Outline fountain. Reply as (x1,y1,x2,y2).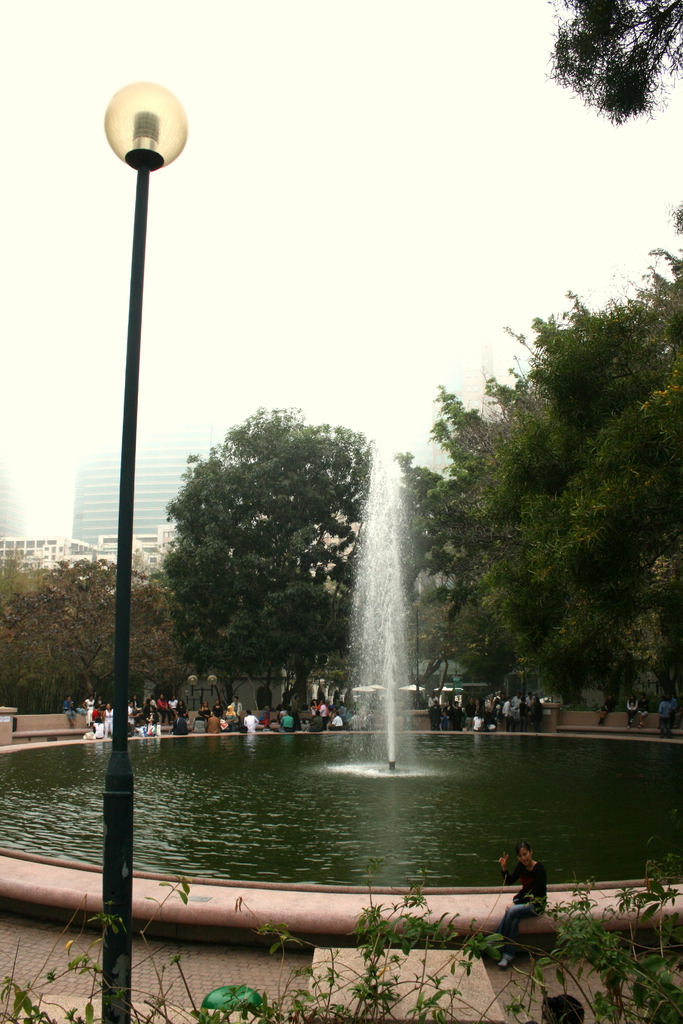
(0,409,681,930).
